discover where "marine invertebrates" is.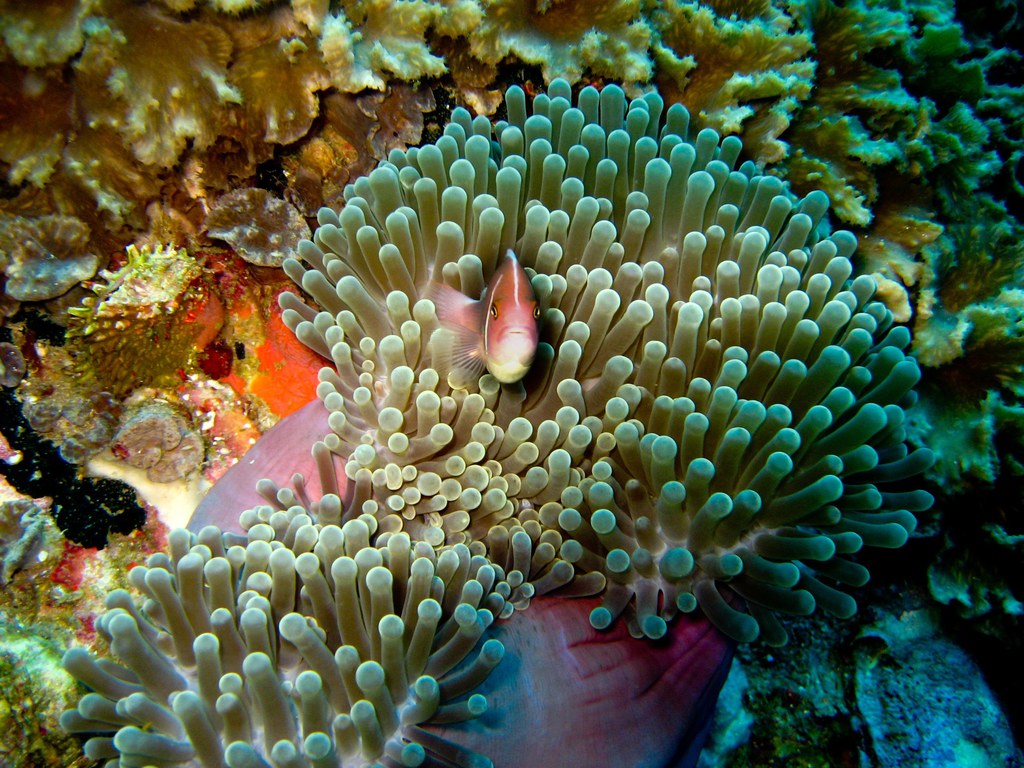
Discovered at 244, 66, 975, 675.
